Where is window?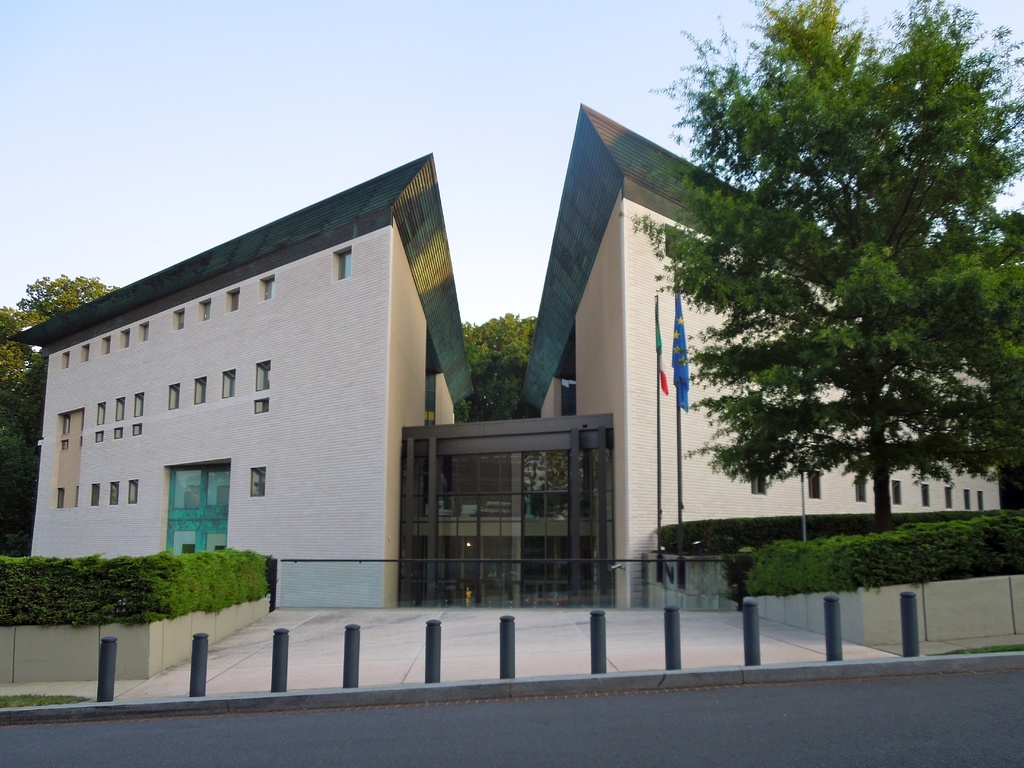
259,275,275,302.
